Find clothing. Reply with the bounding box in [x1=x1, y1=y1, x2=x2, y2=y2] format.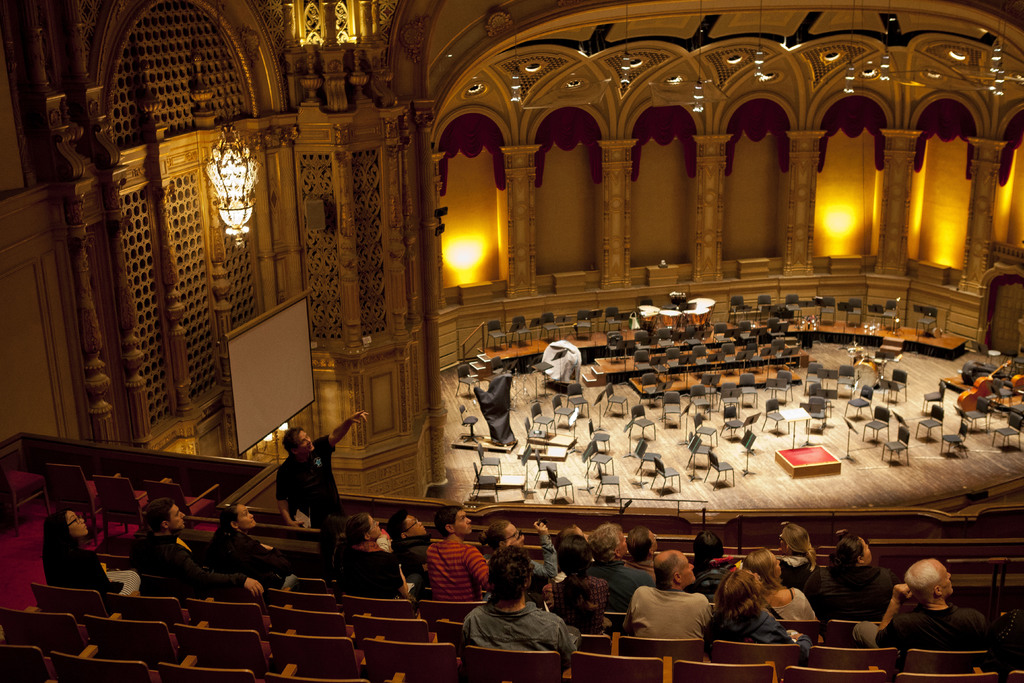
[x1=45, y1=538, x2=144, y2=592].
